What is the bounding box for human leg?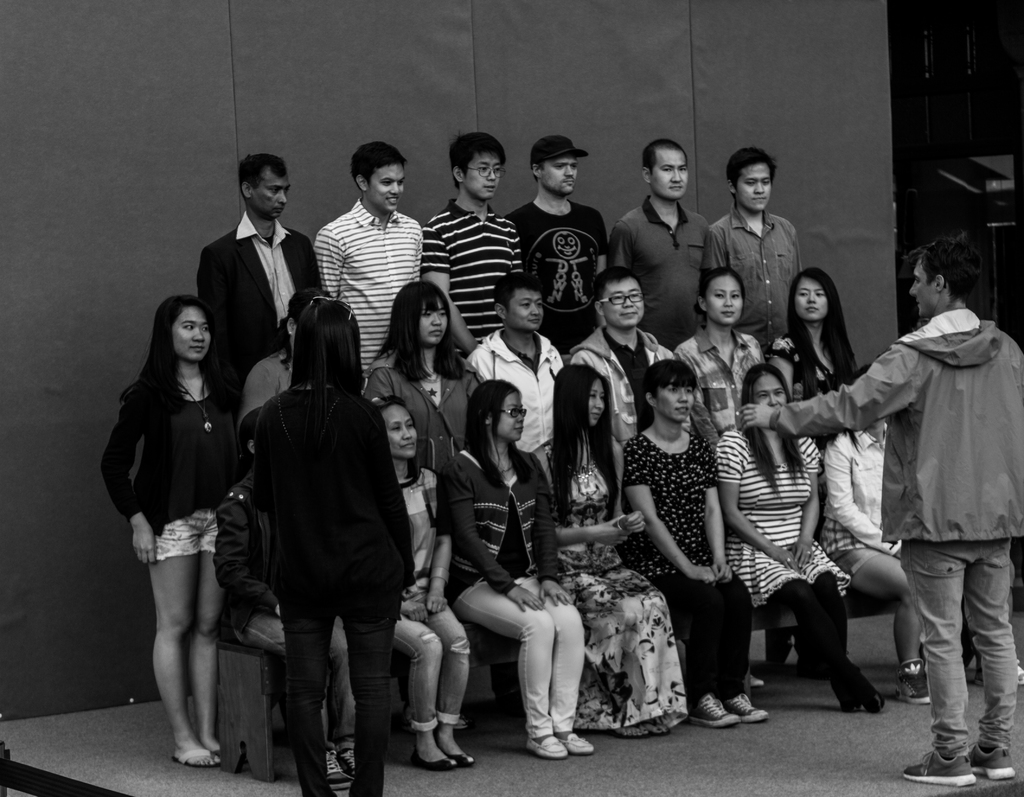
bbox=[342, 609, 390, 796].
